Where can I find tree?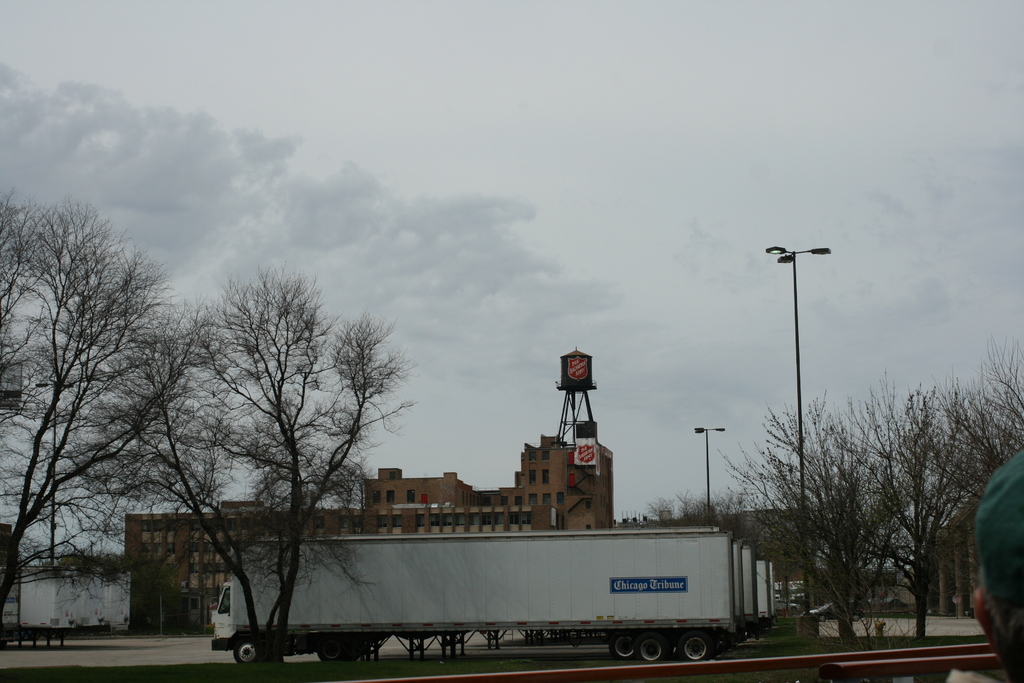
You can find it at locate(803, 344, 1023, 648).
